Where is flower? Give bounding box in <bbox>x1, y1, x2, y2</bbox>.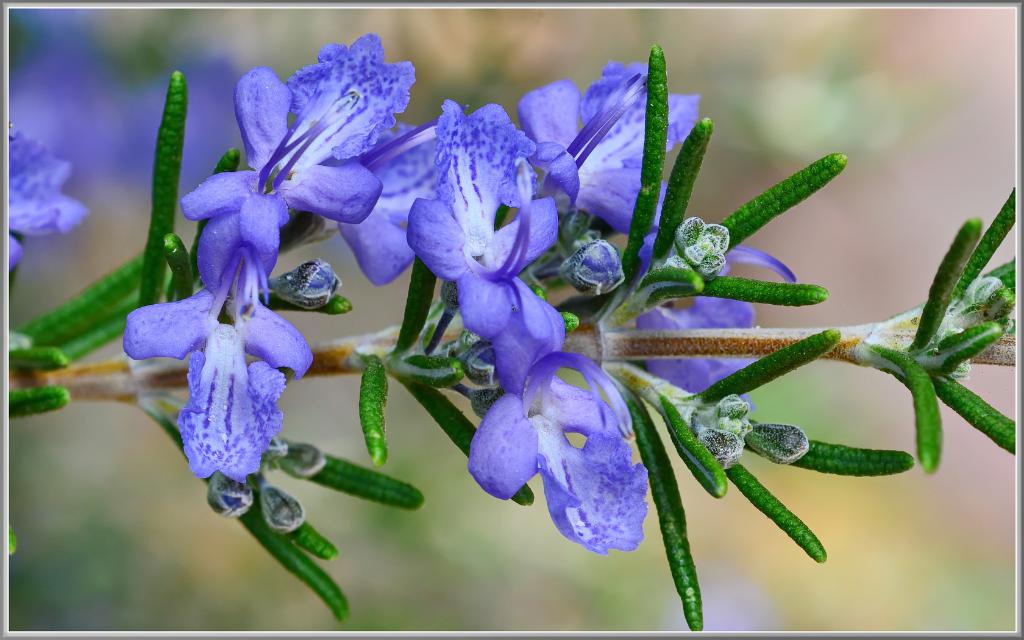
<bbox>666, 238, 801, 406</bbox>.
